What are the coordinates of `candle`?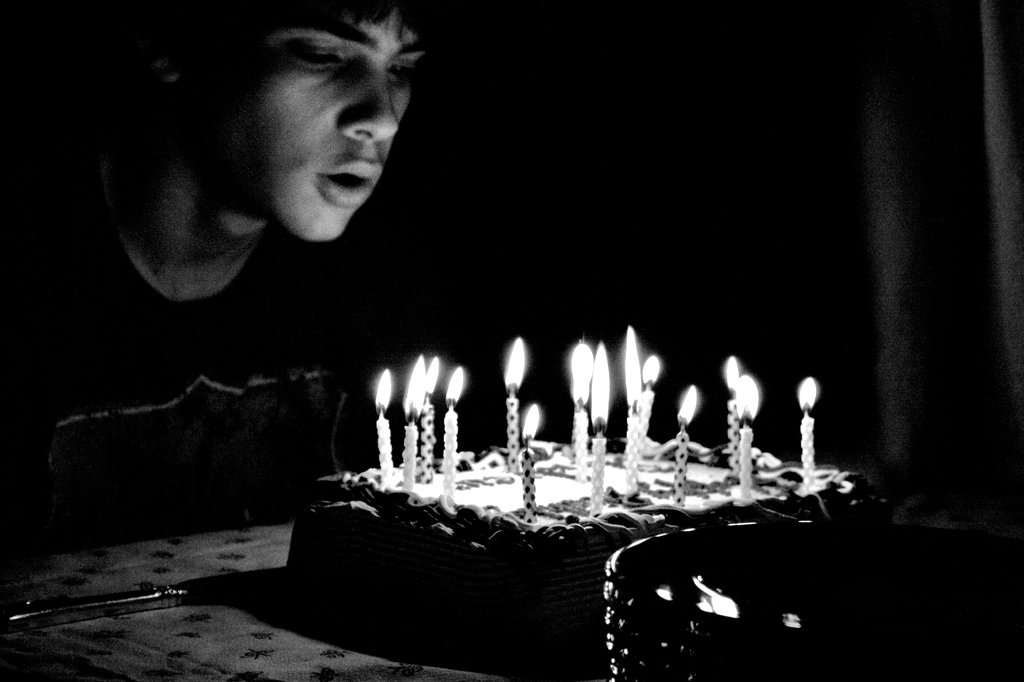
BBox(624, 320, 649, 464).
